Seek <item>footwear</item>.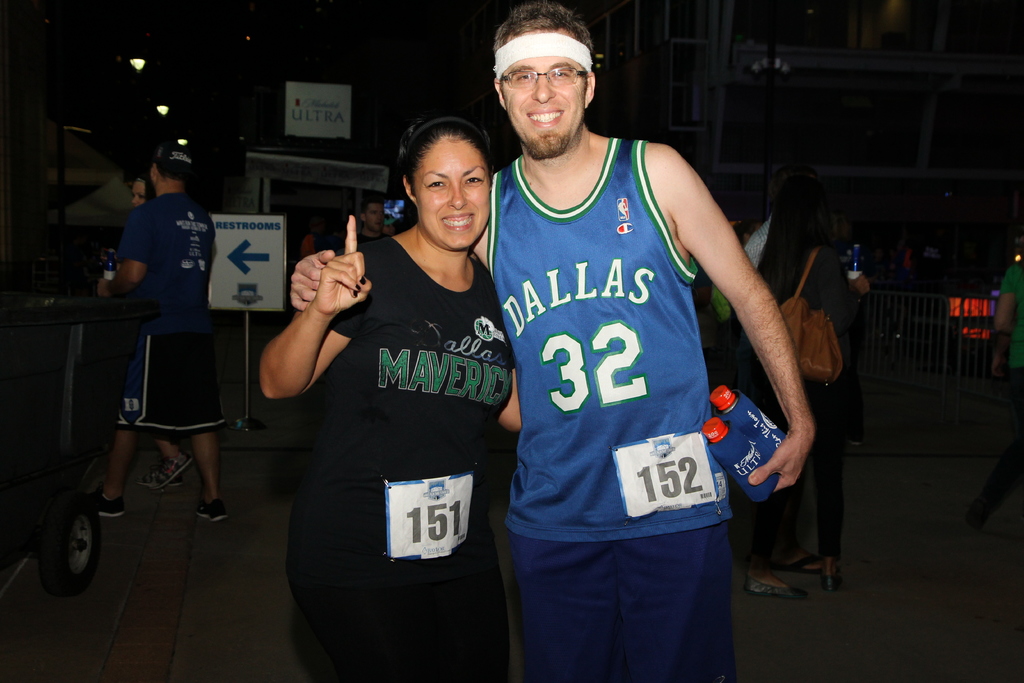
193:498:234:525.
